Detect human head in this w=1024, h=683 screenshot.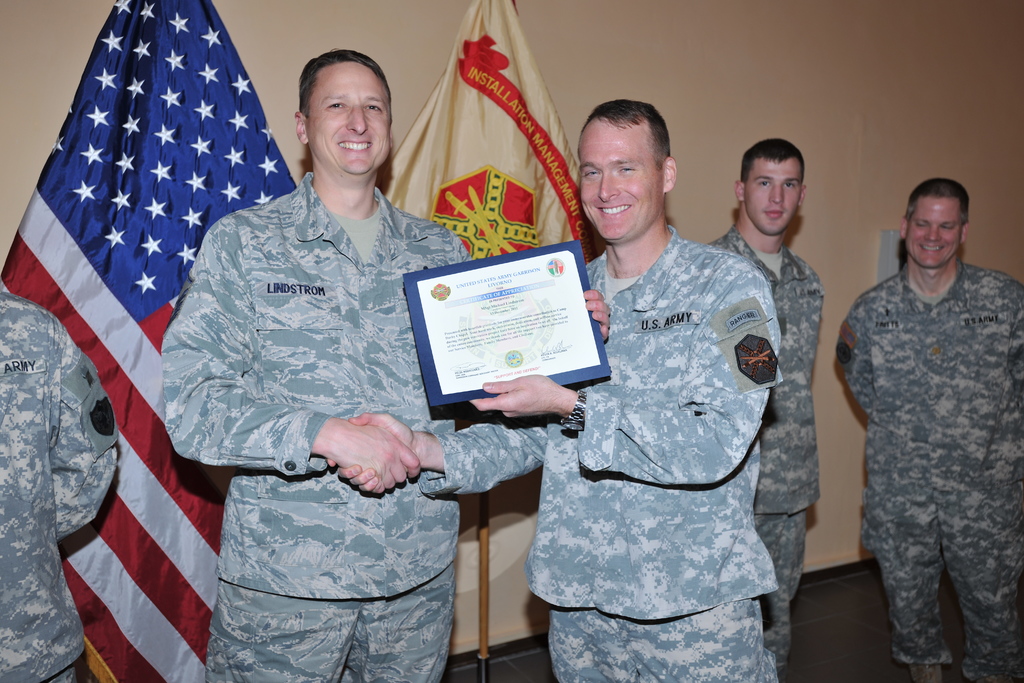
Detection: {"left": 733, "top": 136, "right": 809, "bottom": 238}.
